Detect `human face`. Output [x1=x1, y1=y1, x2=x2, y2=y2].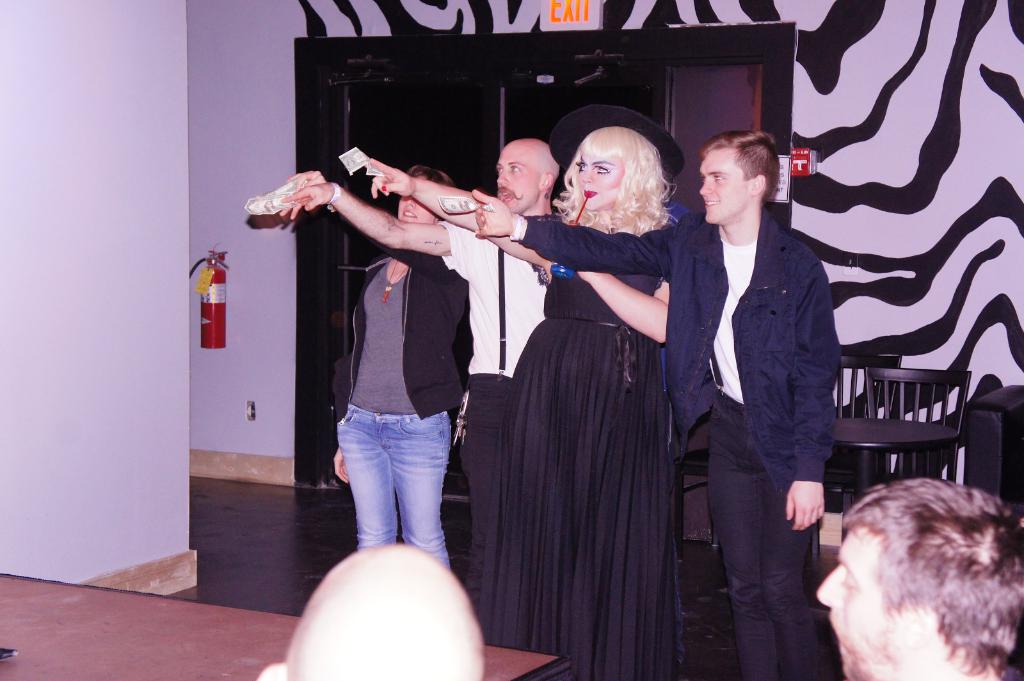
[x1=573, y1=147, x2=626, y2=205].
